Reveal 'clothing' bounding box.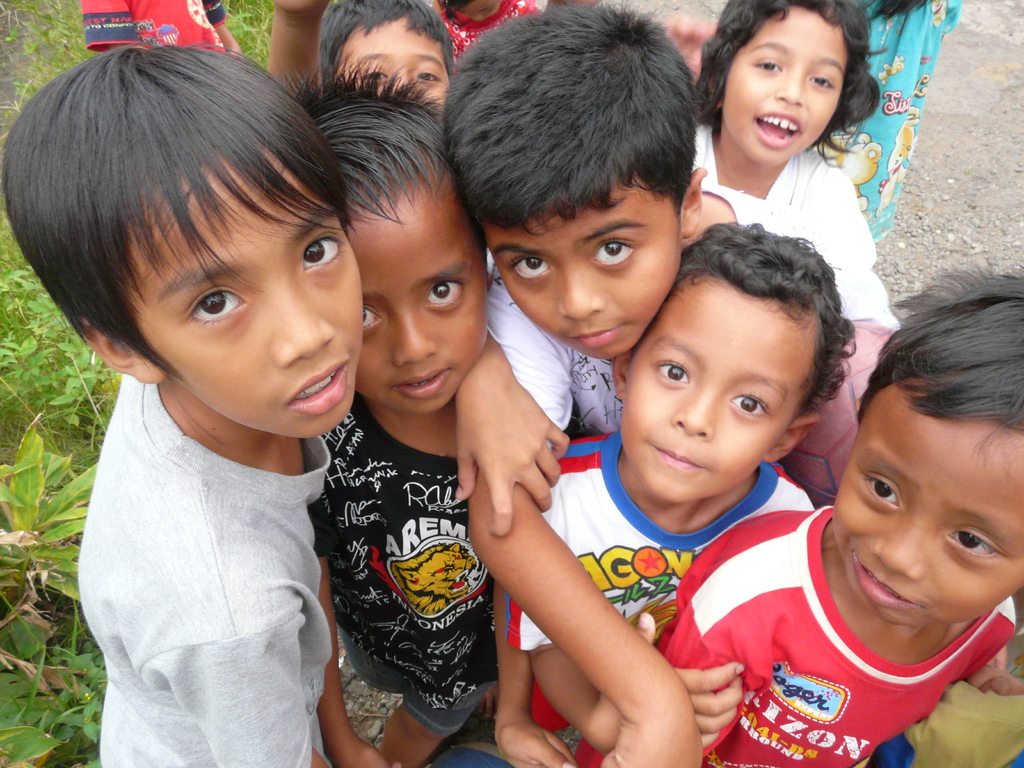
Revealed: 80 0 228 54.
